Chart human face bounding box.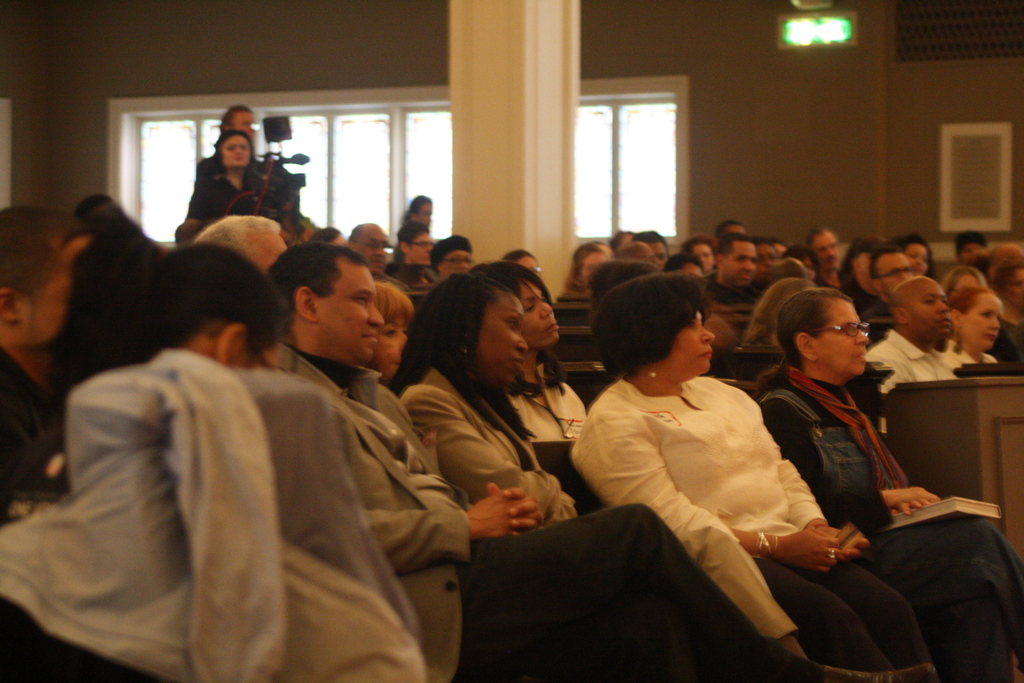
Charted: 442:252:474:276.
